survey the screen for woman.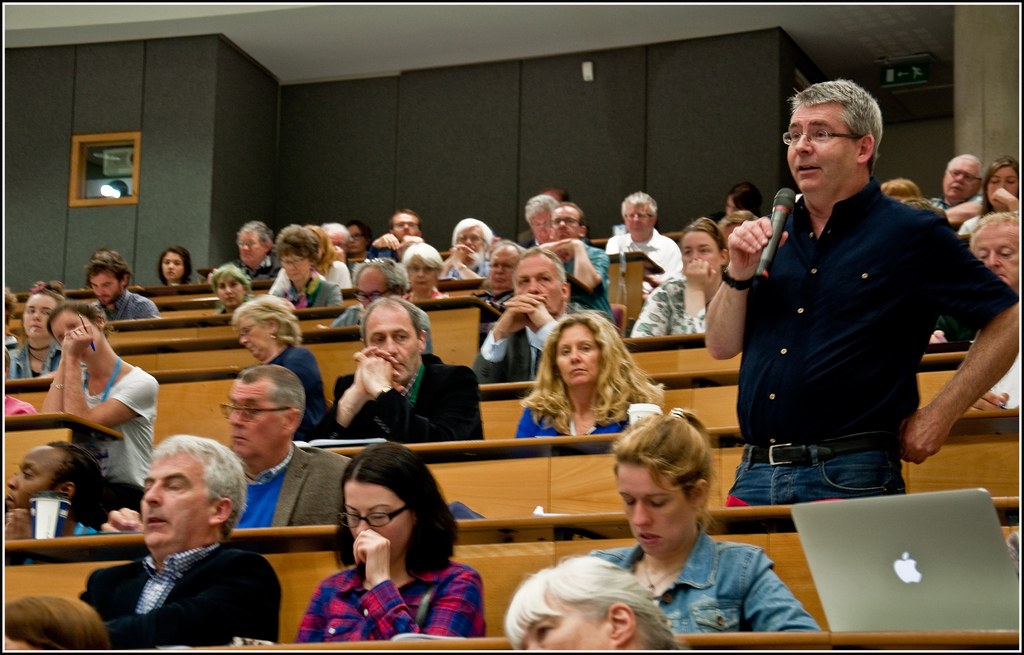
Survey found: BBox(505, 313, 687, 436).
